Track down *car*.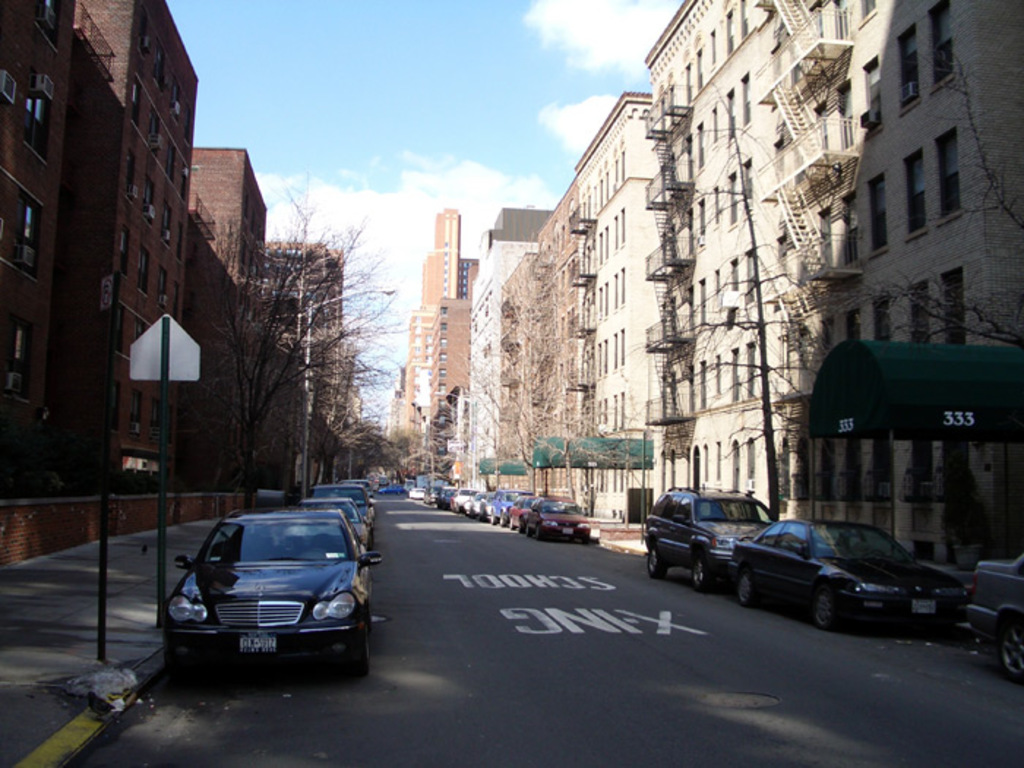
Tracked to (x1=730, y1=519, x2=964, y2=635).
